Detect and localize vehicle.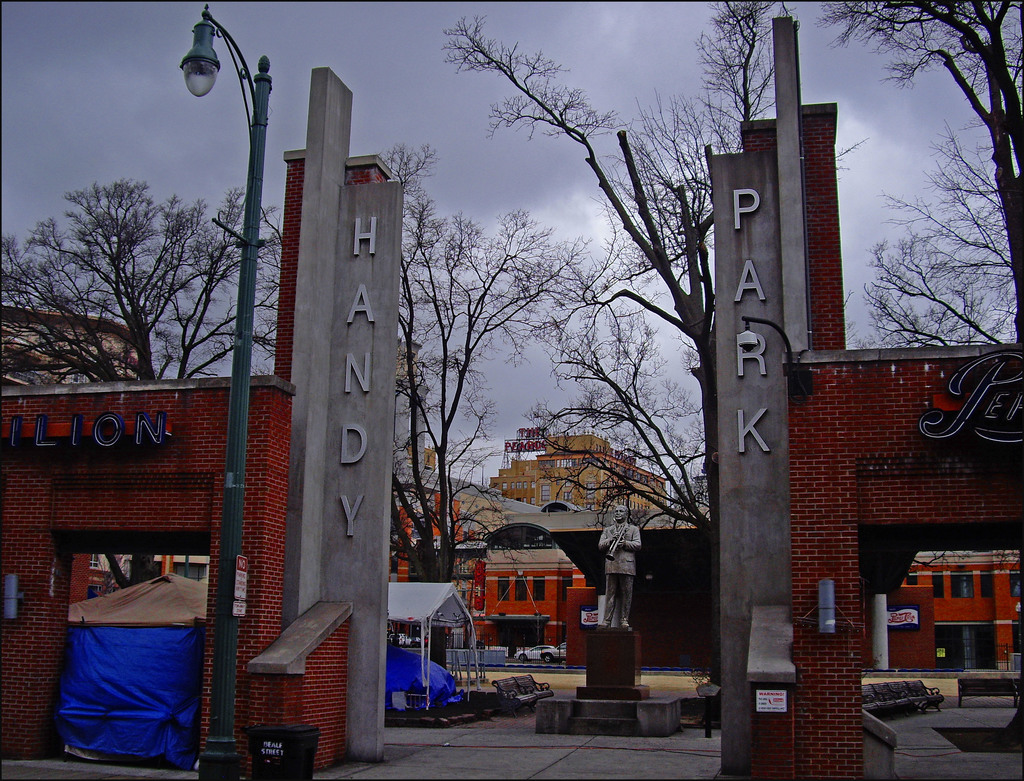
Localized at locate(387, 629, 415, 645).
